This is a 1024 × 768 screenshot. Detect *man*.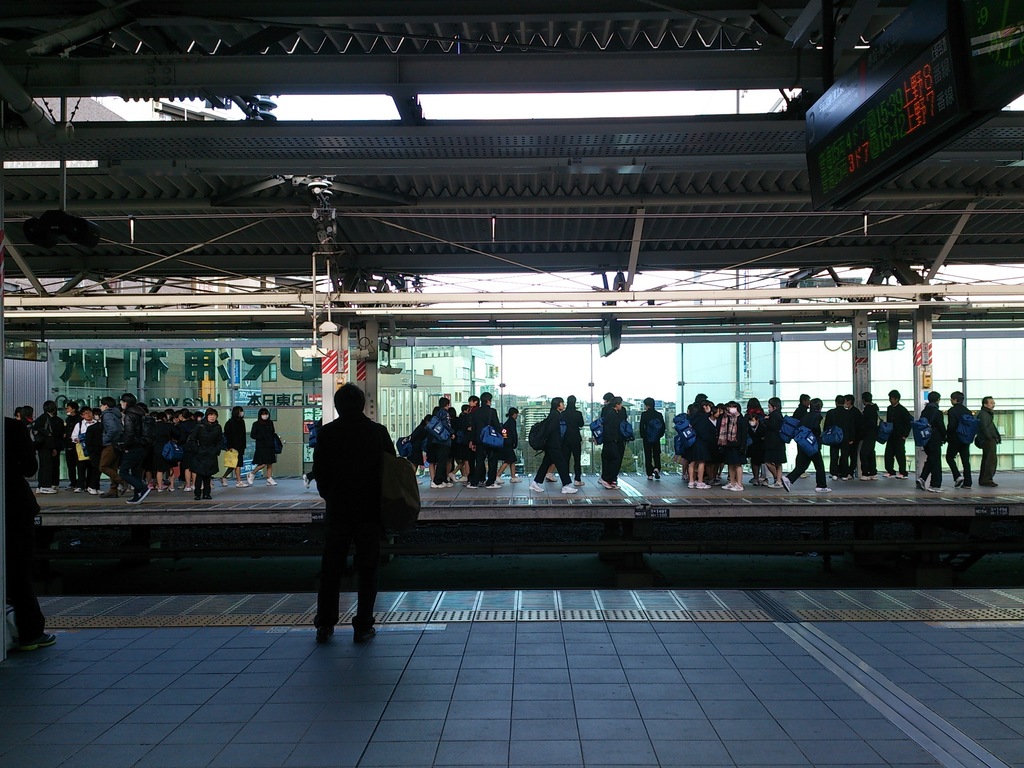
l=457, t=397, r=483, b=490.
